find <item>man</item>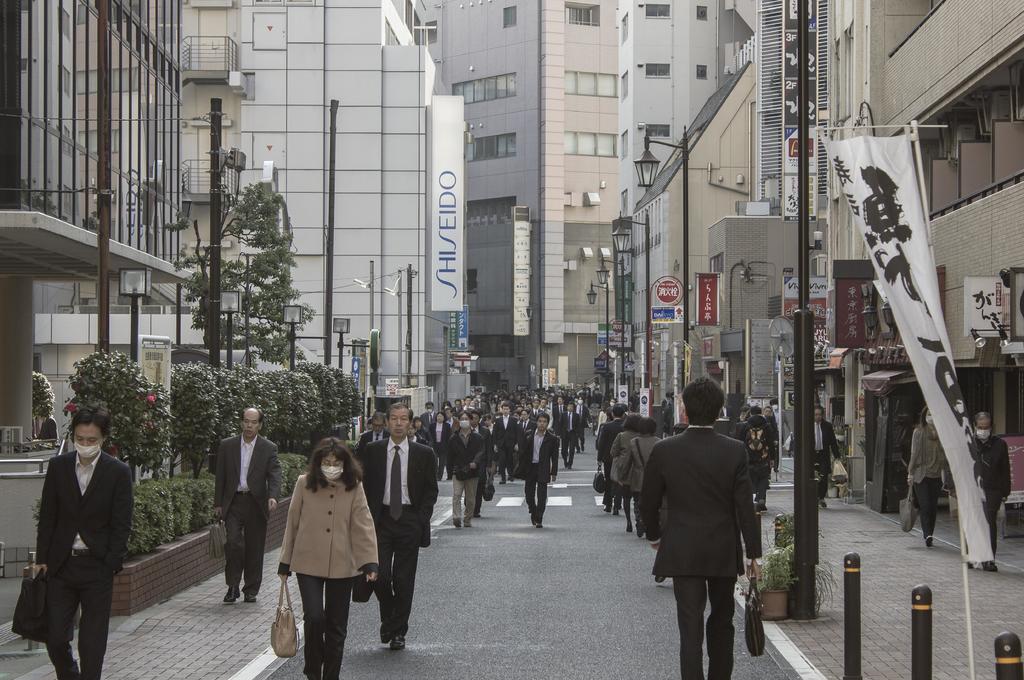
{"x1": 28, "y1": 405, "x2": 131, "y2": 679}
